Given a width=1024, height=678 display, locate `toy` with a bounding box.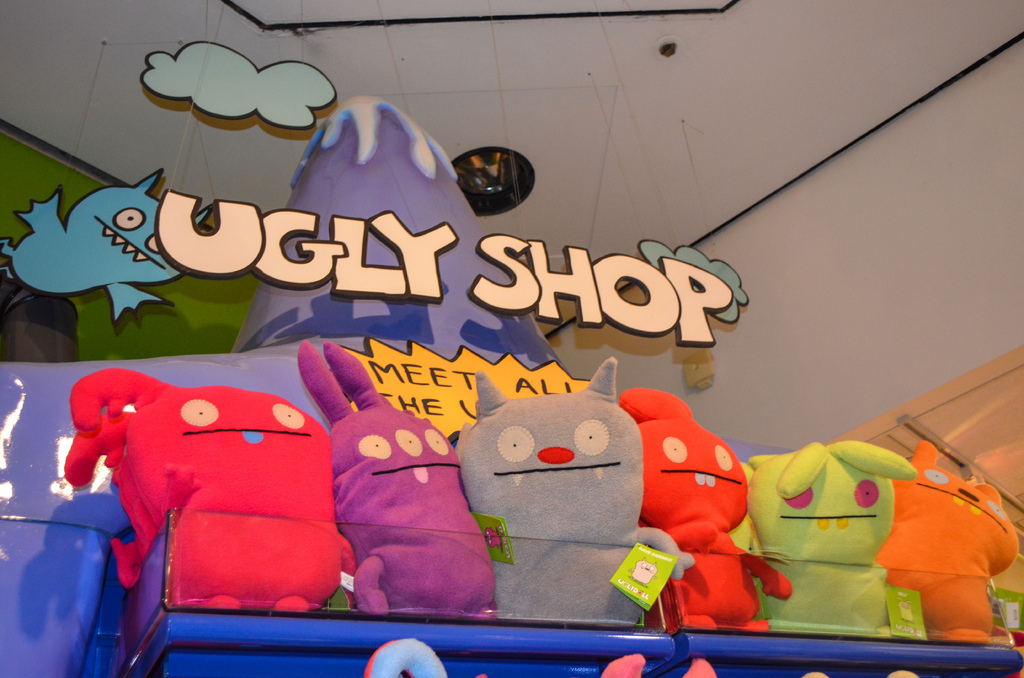
Located: region(62, 367, 364, 620).
